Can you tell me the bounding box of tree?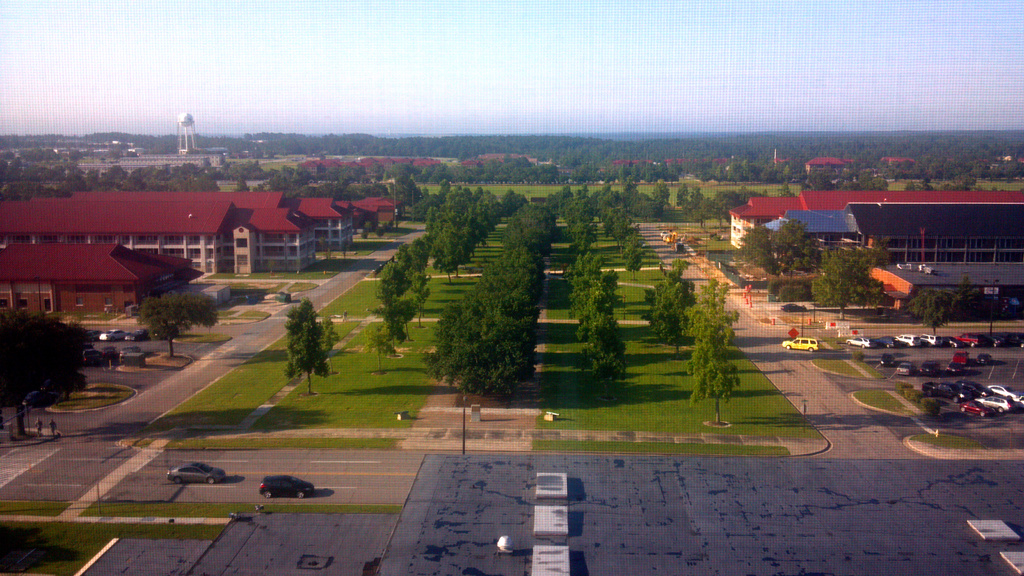
138 285 220 362.
